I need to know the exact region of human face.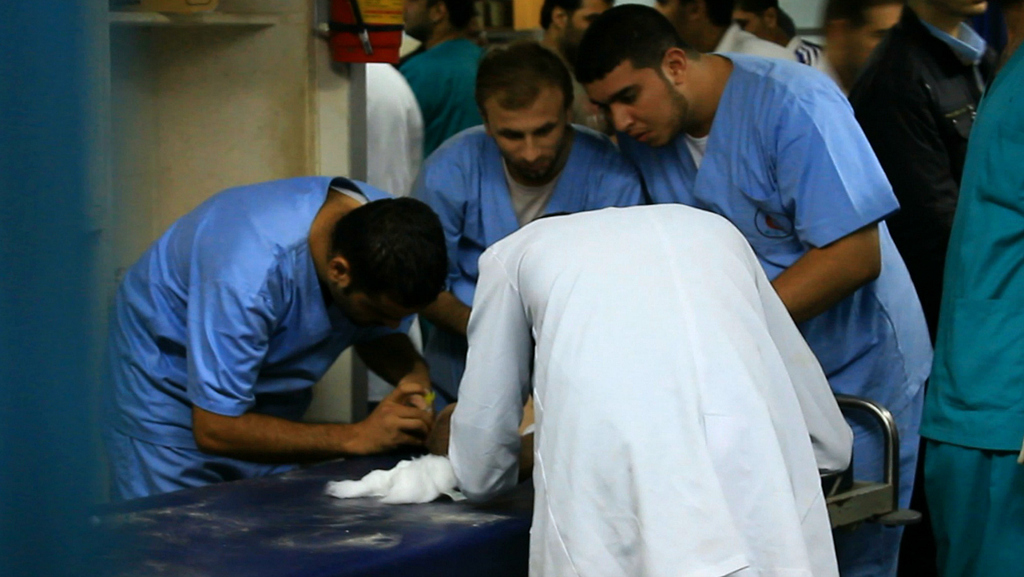
Region: bbox=(345, 285, 414, 330).
